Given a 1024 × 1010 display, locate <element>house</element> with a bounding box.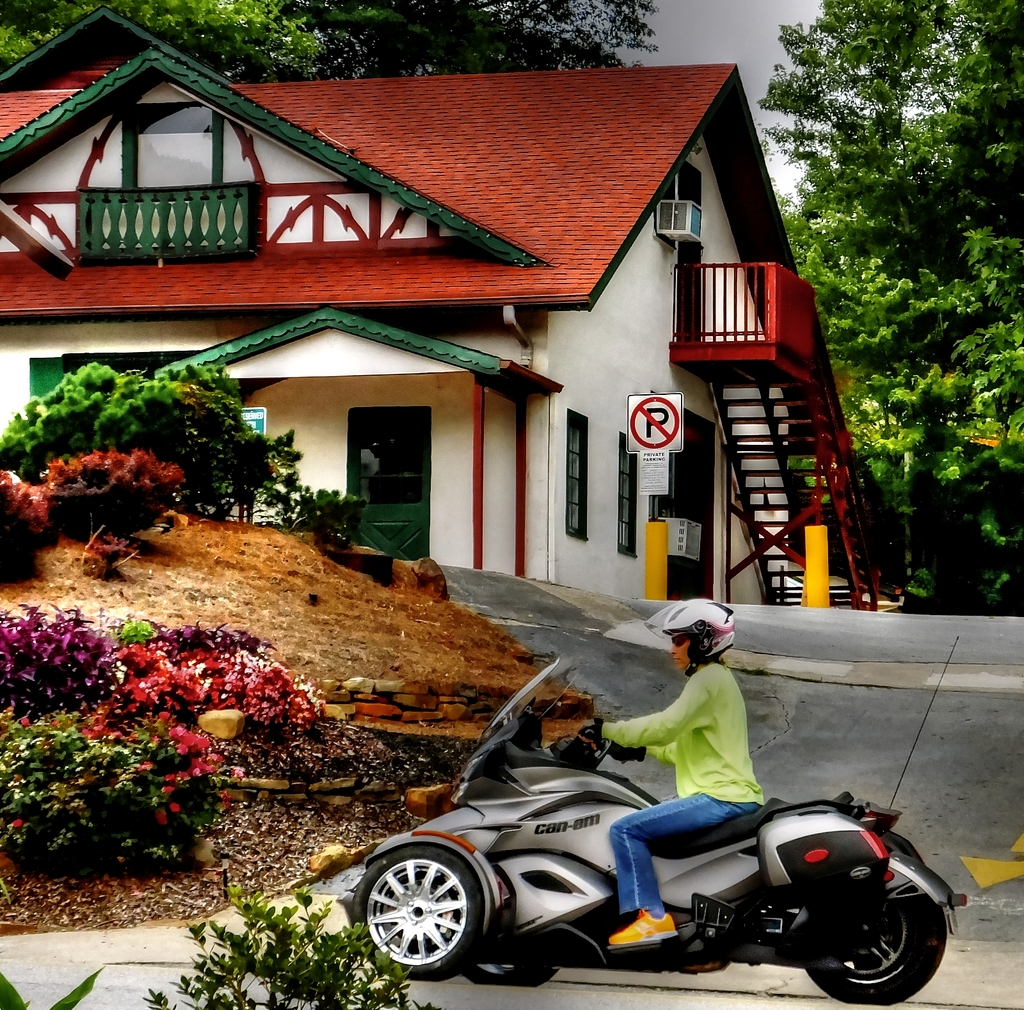
Located: box=[24, 20, 848, 614].
